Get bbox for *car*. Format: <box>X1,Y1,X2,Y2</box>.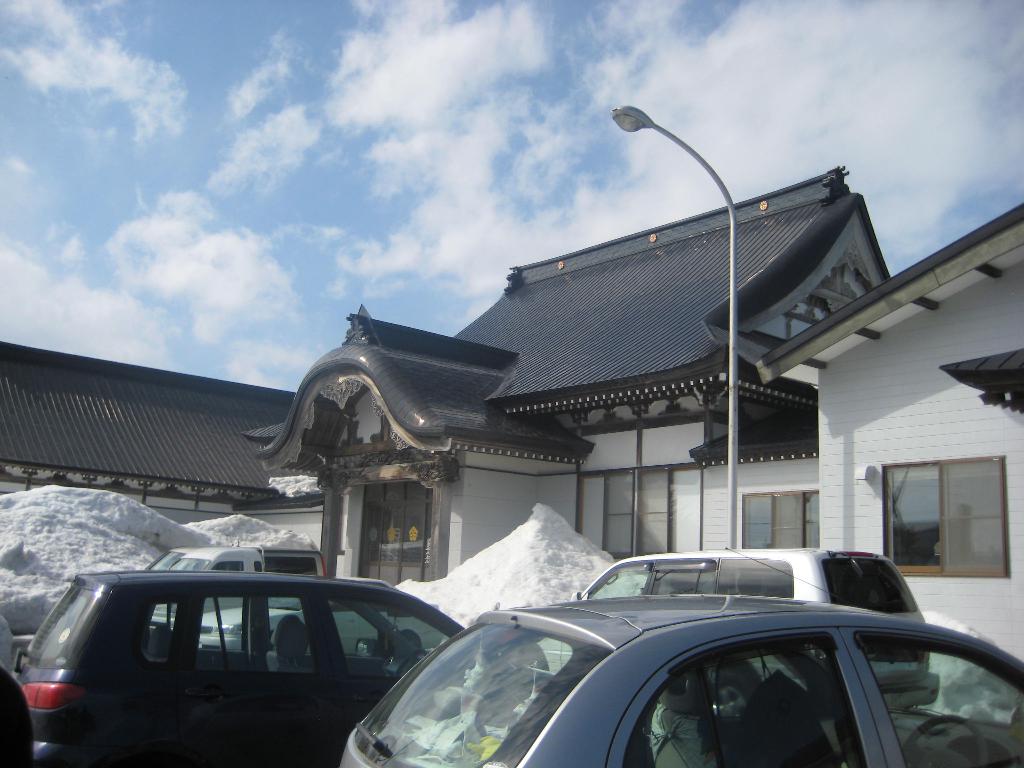
<box>530,543,942,717</box>.
